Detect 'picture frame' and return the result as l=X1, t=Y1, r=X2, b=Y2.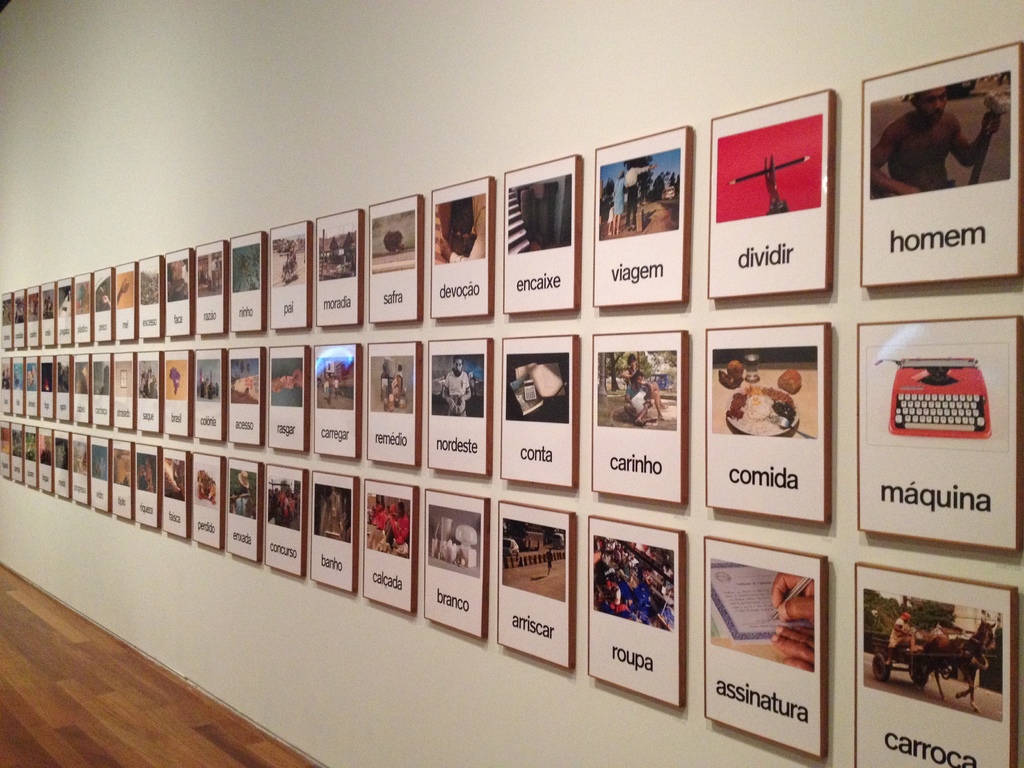
l=54, t=276, r=70, b=348.
